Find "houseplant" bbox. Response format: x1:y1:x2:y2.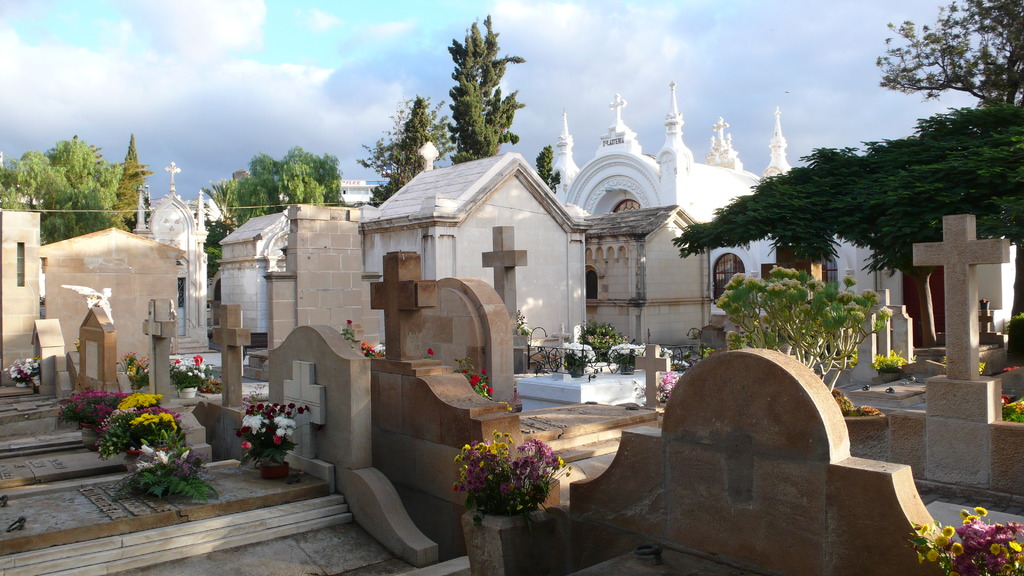
1001:396:1023:420.
